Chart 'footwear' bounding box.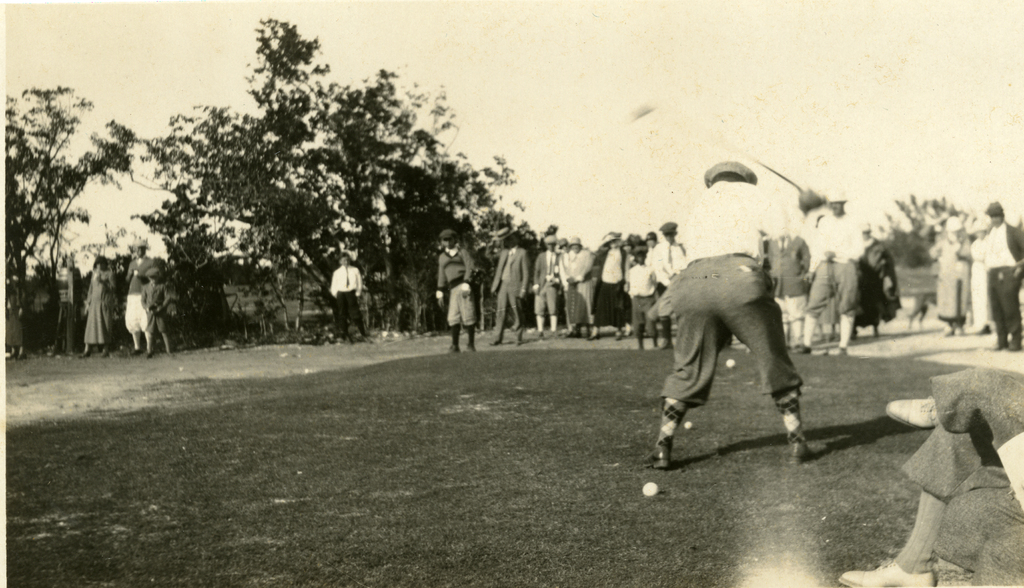
Charted: 785 433 824 467.
